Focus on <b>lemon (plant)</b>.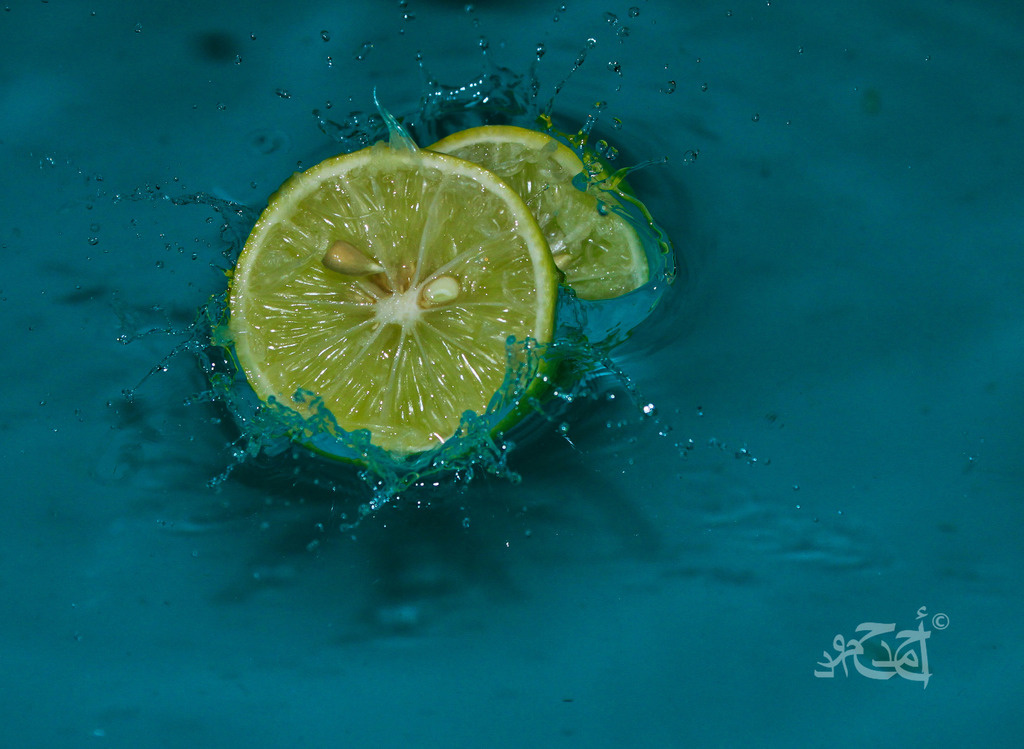
Focused at box=[230, 137, 560, 471].
